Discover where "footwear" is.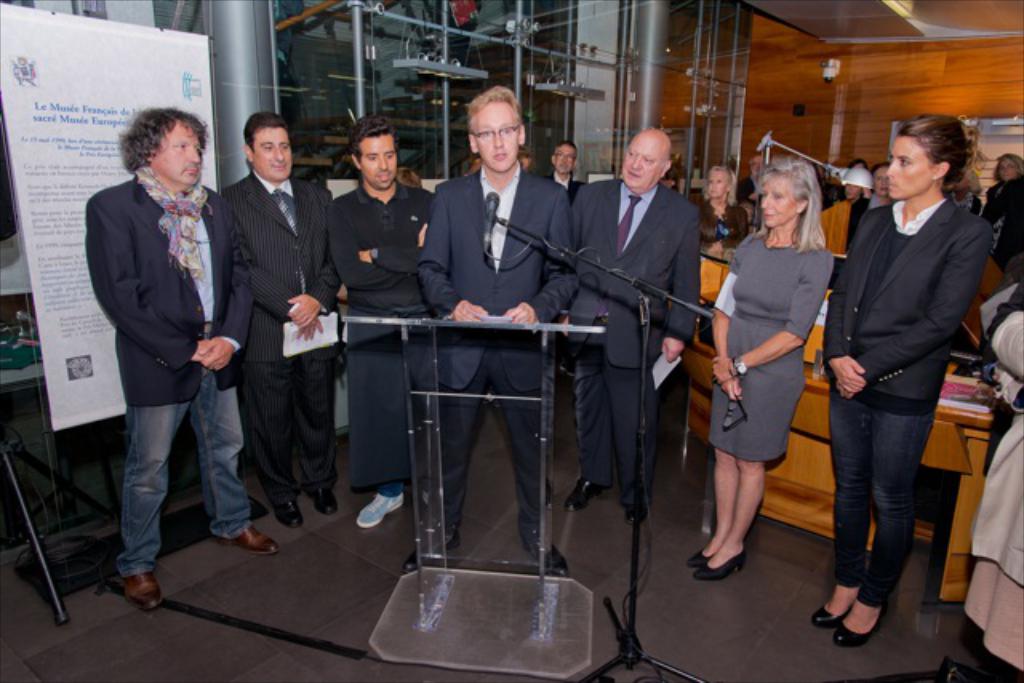
Discovered at rect(696, 550, 747, 579).
